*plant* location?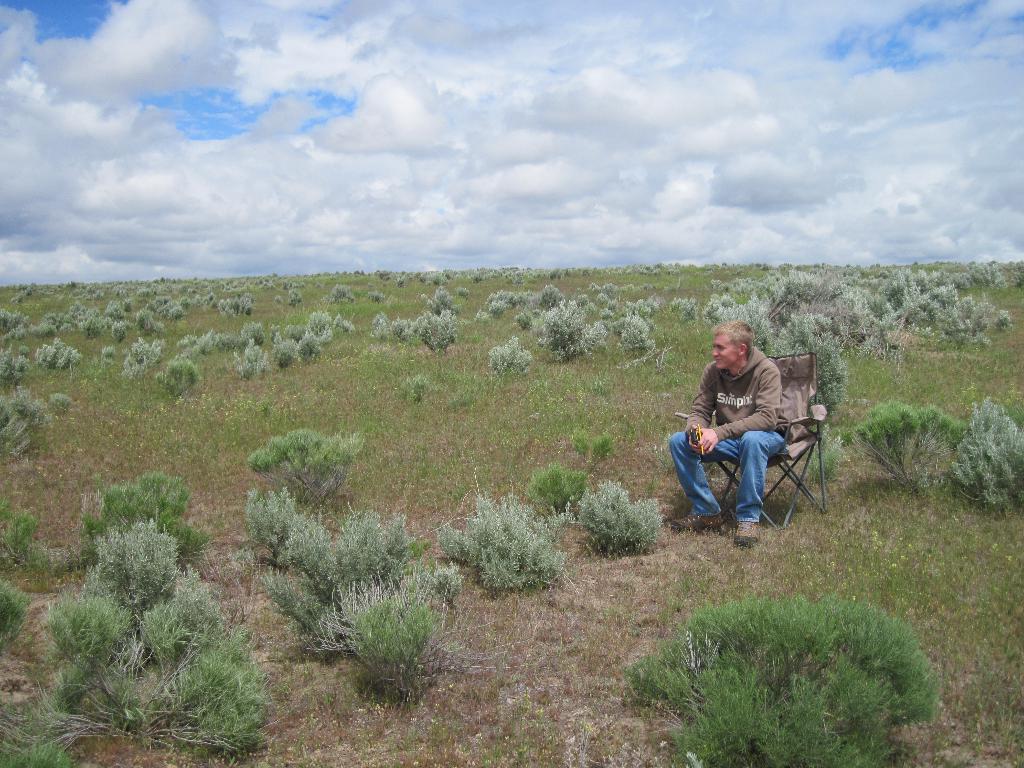
669,291,705,324
